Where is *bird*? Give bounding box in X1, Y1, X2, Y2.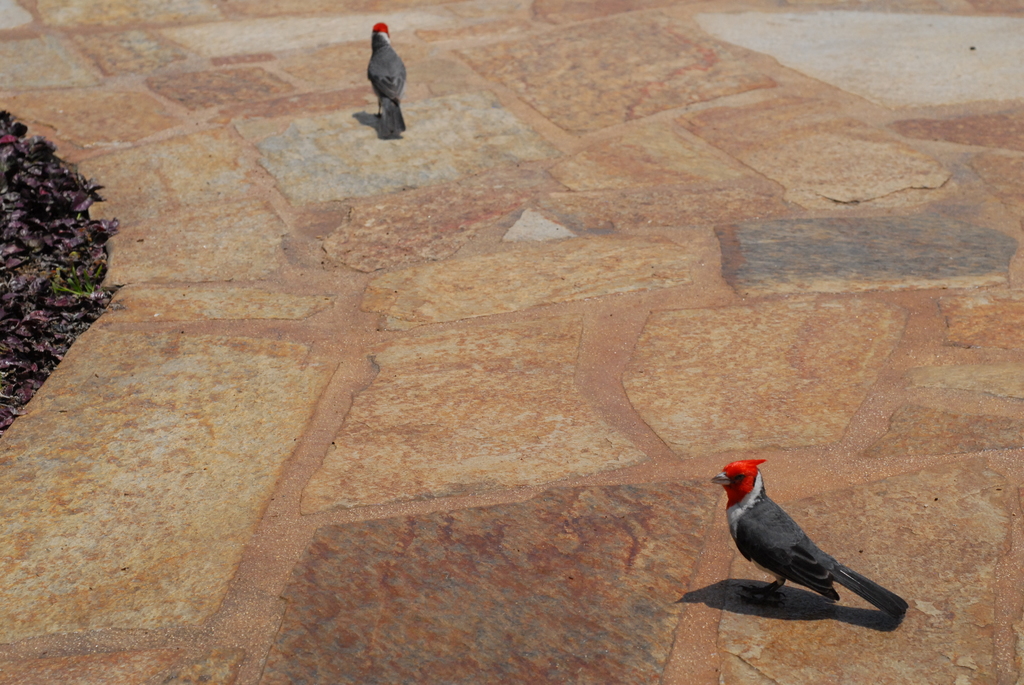
365, 22, 409, 143.
